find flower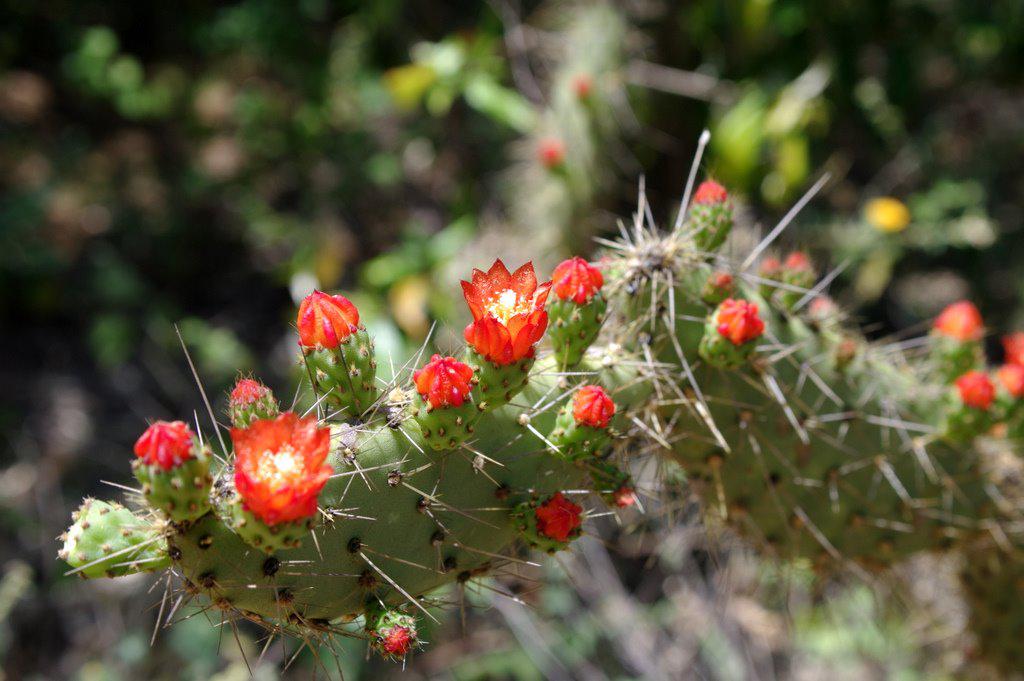
rect(232, 413, 337, 527)
